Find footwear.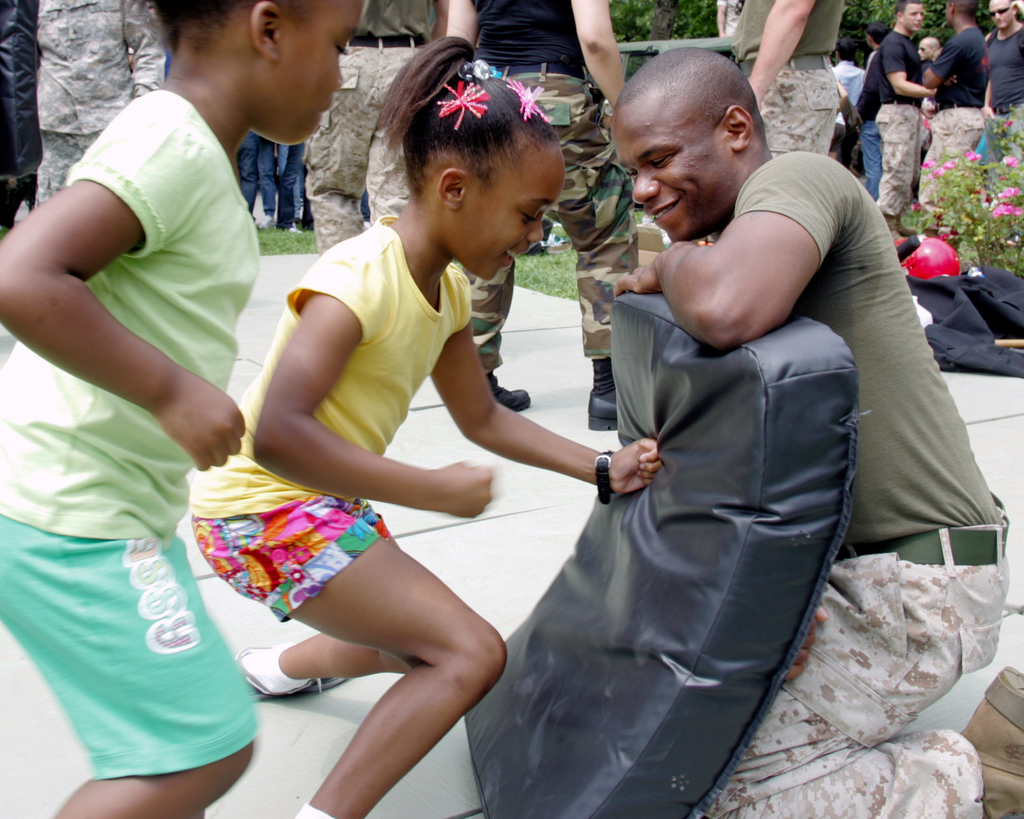
locate(586, 354, 616, 436).
